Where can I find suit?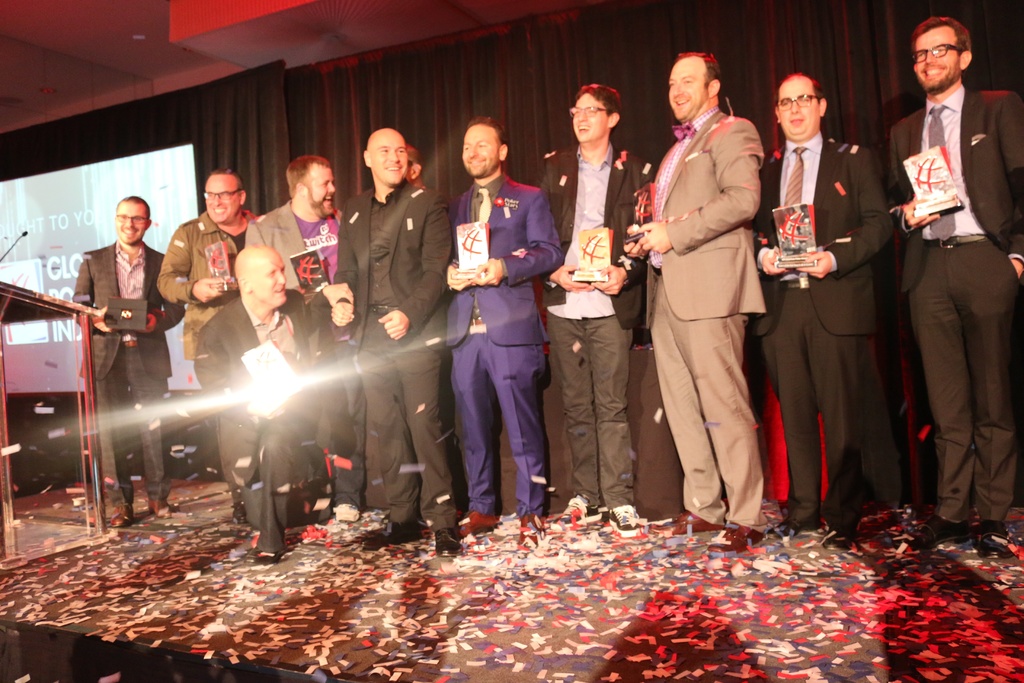
You can find it at pyautogui.locateOnScreen(445, 171, 564, 515).
